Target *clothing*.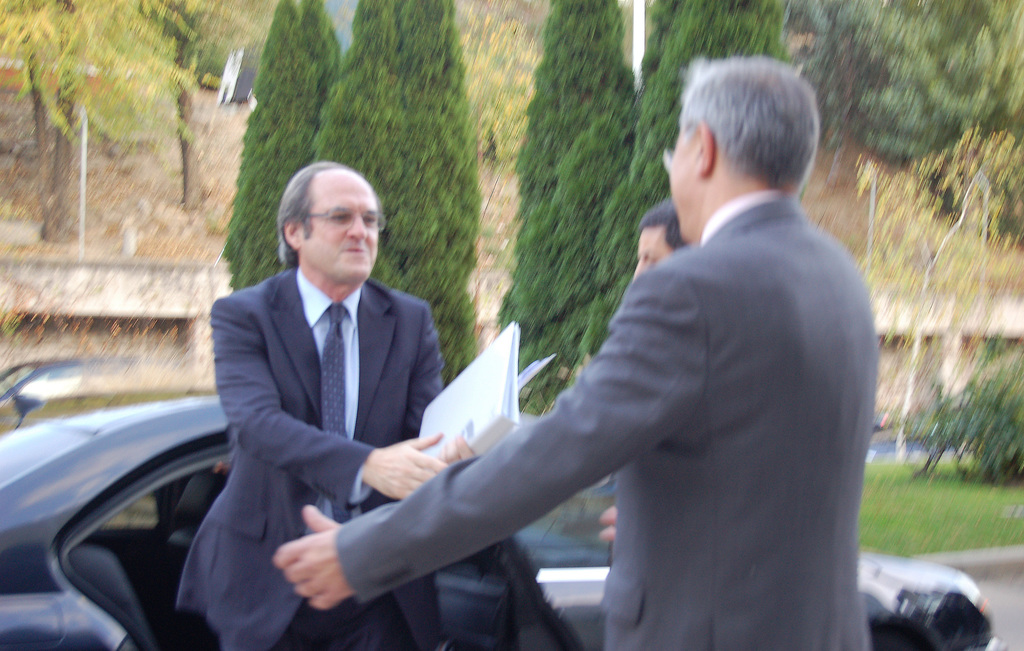
Target region: <region>340, 151, 872, 631</region>.
